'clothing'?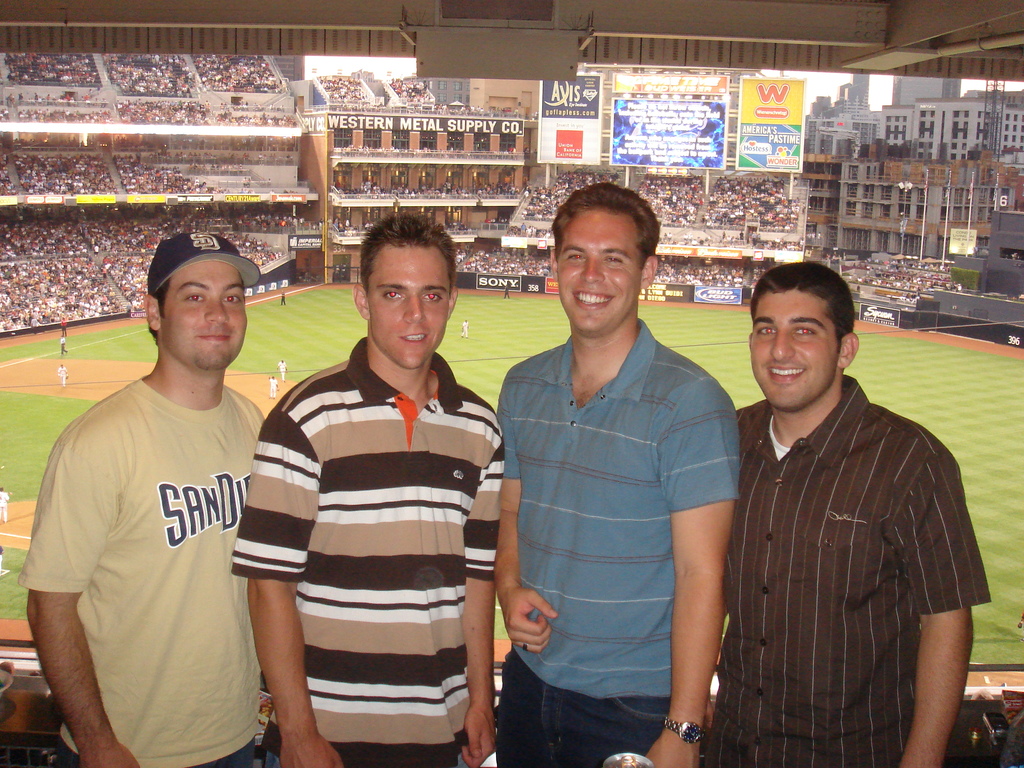
(60,335,67,353)
